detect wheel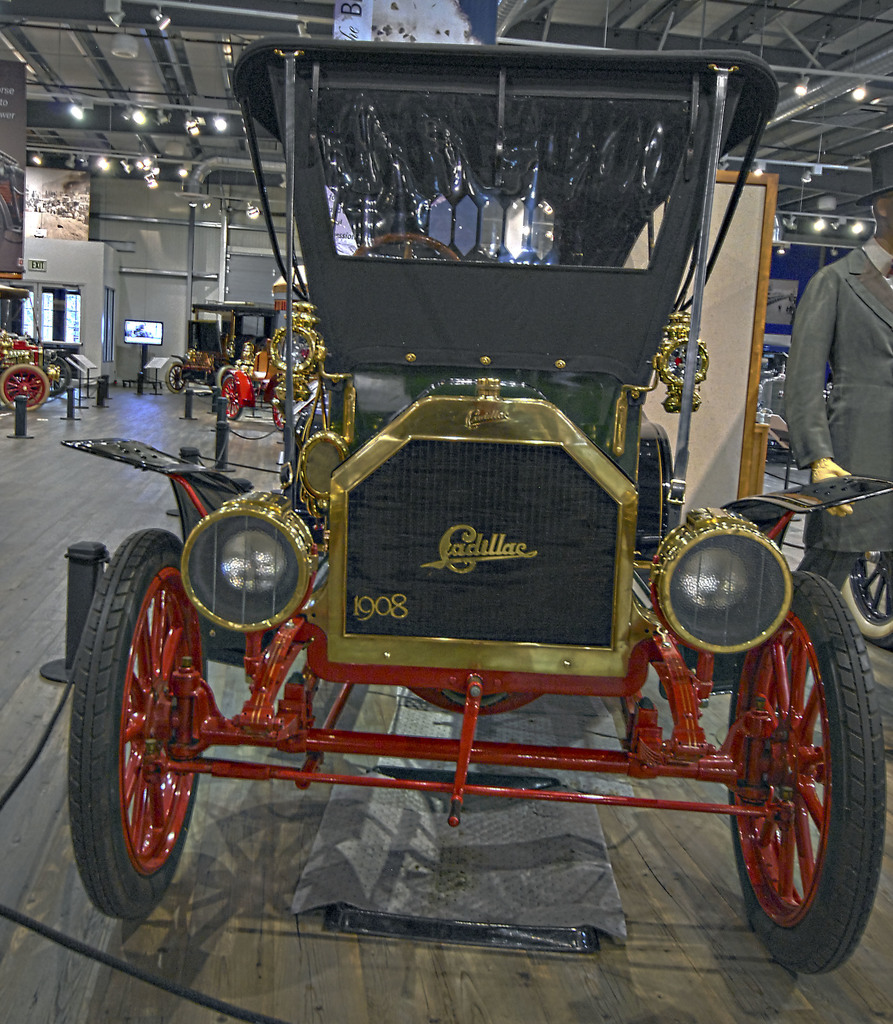
0:364:47:412
